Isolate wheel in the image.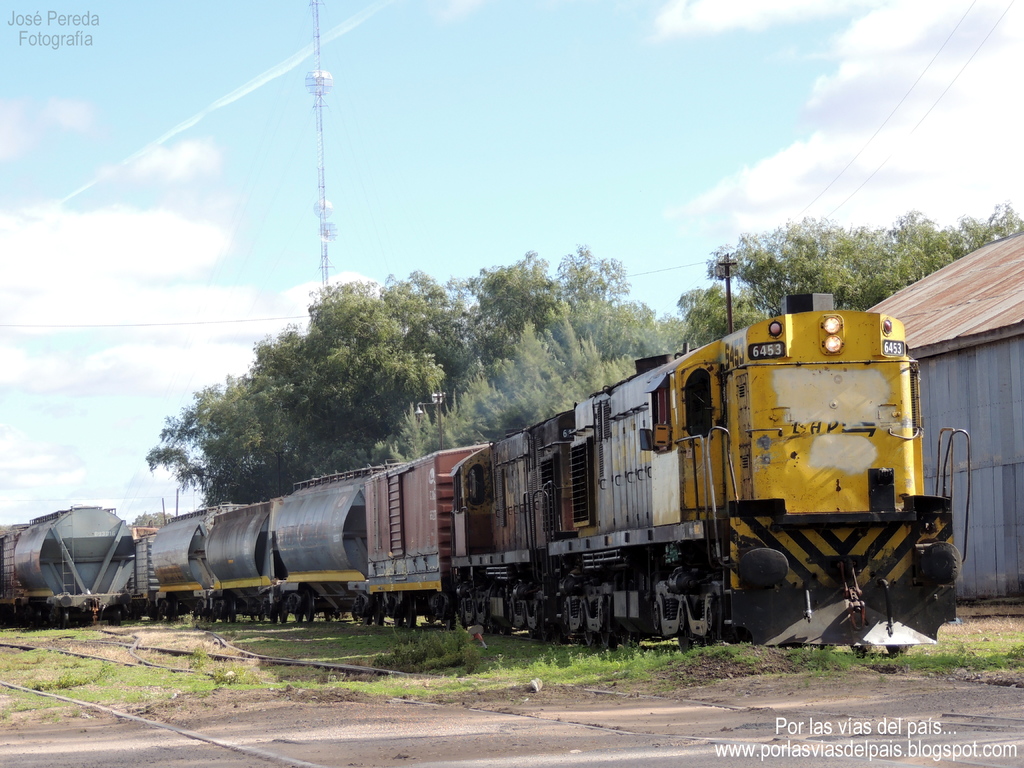
Isolated region: BBox(211, 614, 214, 625).
